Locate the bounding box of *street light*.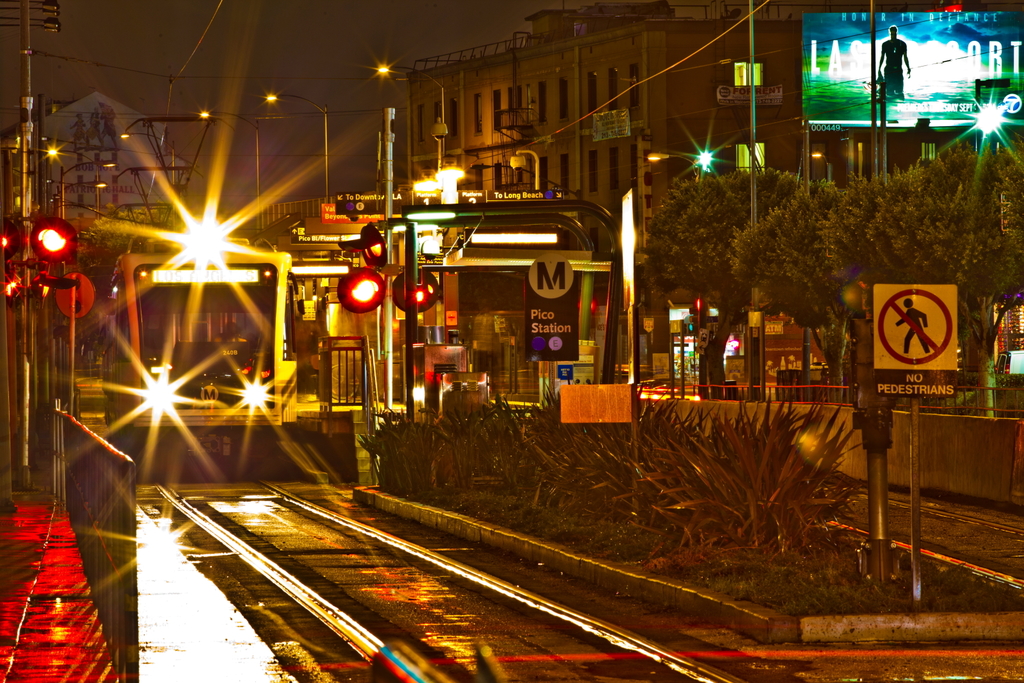
Bounding box: box=[54, 152, 116, 218].
